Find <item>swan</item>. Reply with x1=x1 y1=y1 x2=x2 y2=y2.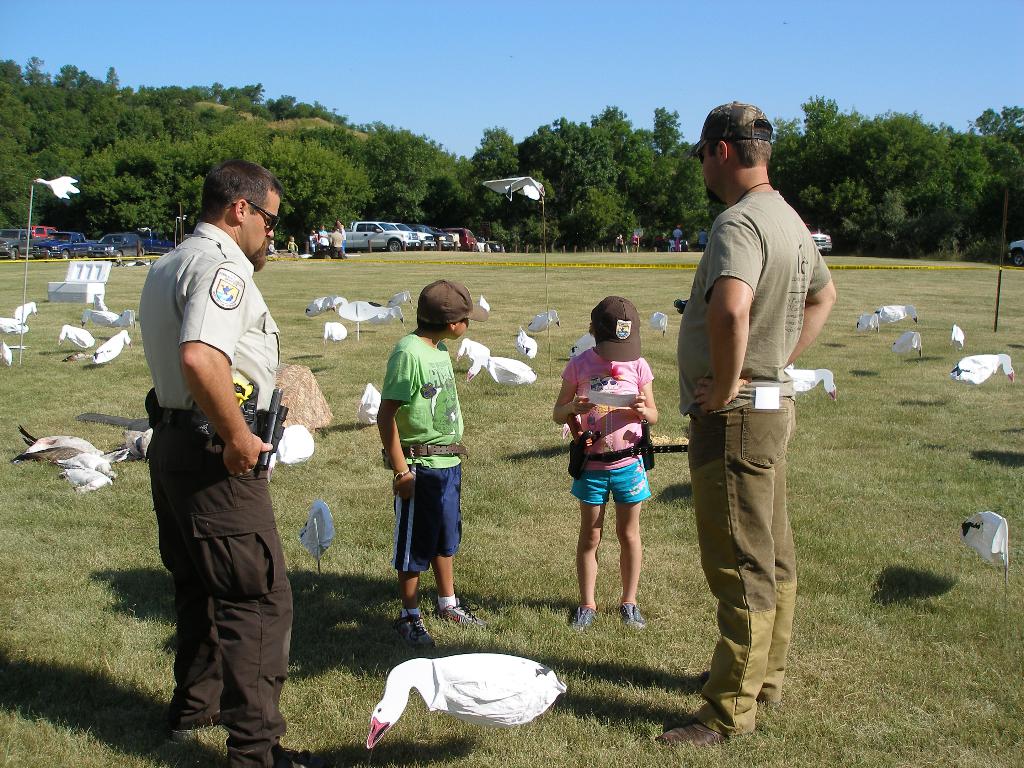
x1=477 y1=292 x2=492 y2=315.
